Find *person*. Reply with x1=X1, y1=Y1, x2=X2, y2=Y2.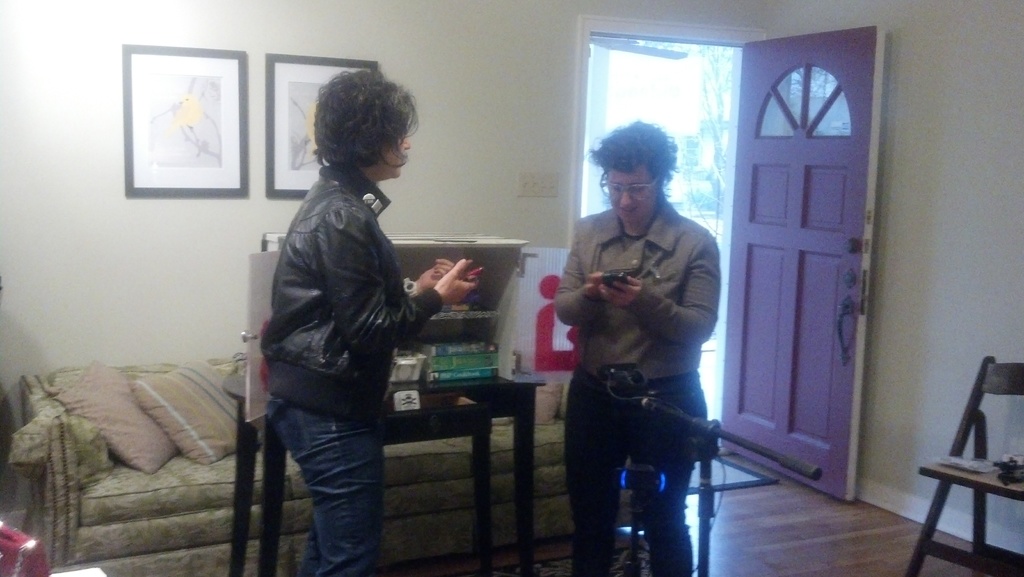
x1=568, y1=122, x2=737, y2=576.
